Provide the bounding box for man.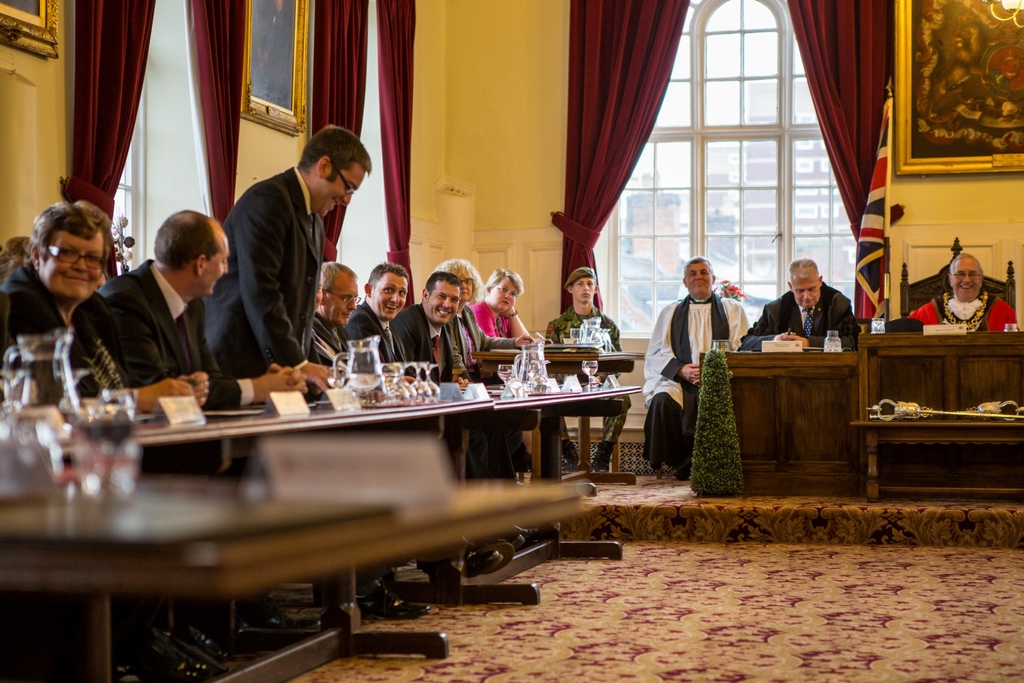
(539, 265, 632, 477).
